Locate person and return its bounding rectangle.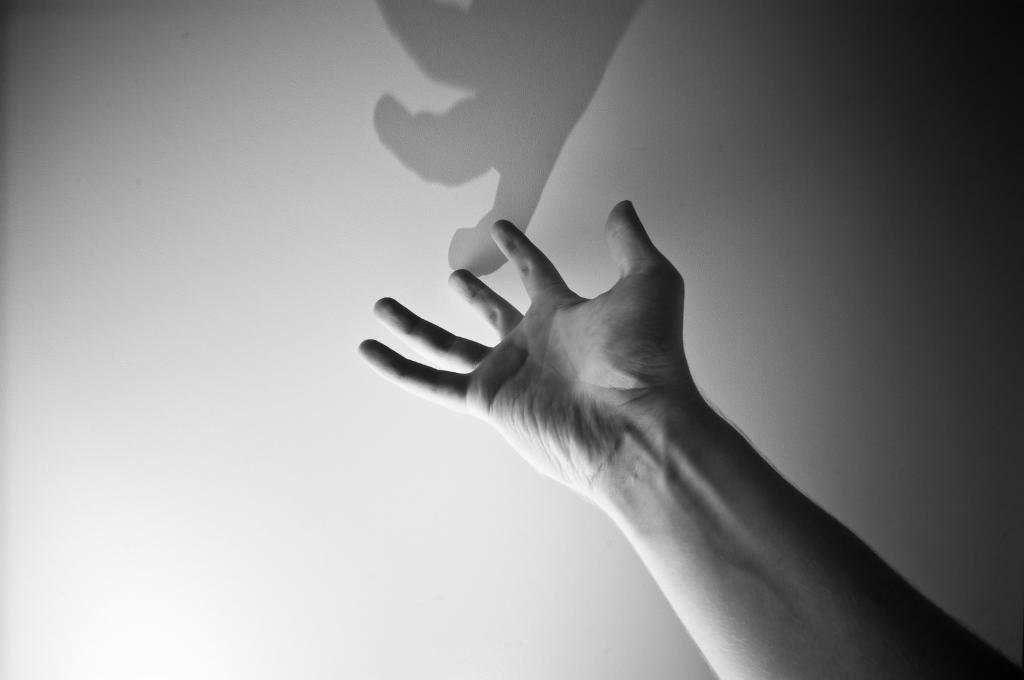
354/212/1023/679.
